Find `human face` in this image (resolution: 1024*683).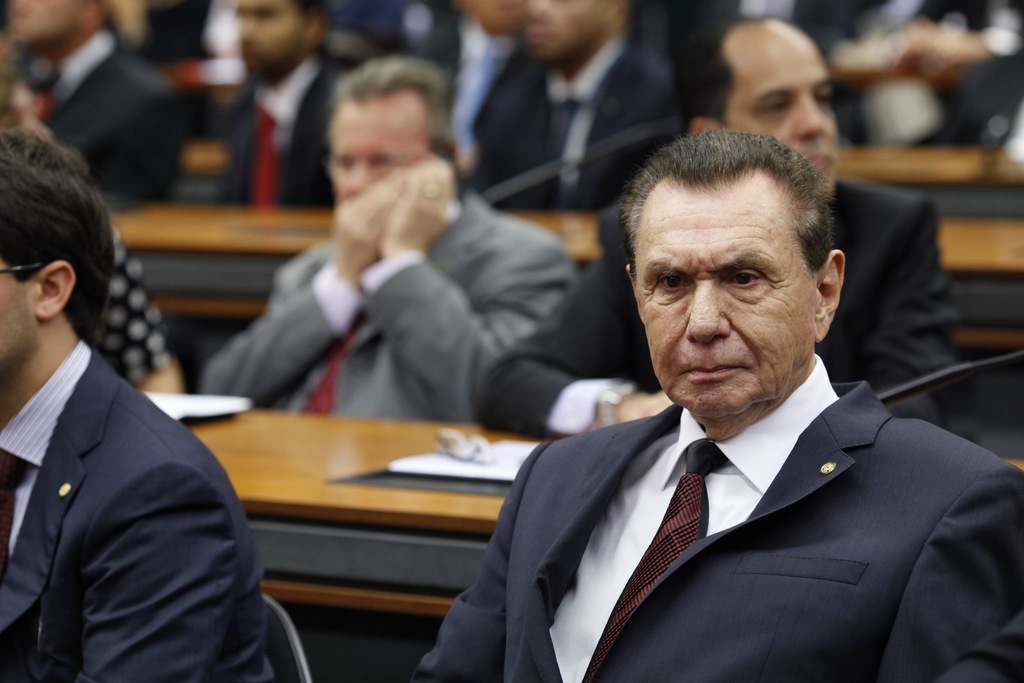
region(634, 192, 814, 416).
